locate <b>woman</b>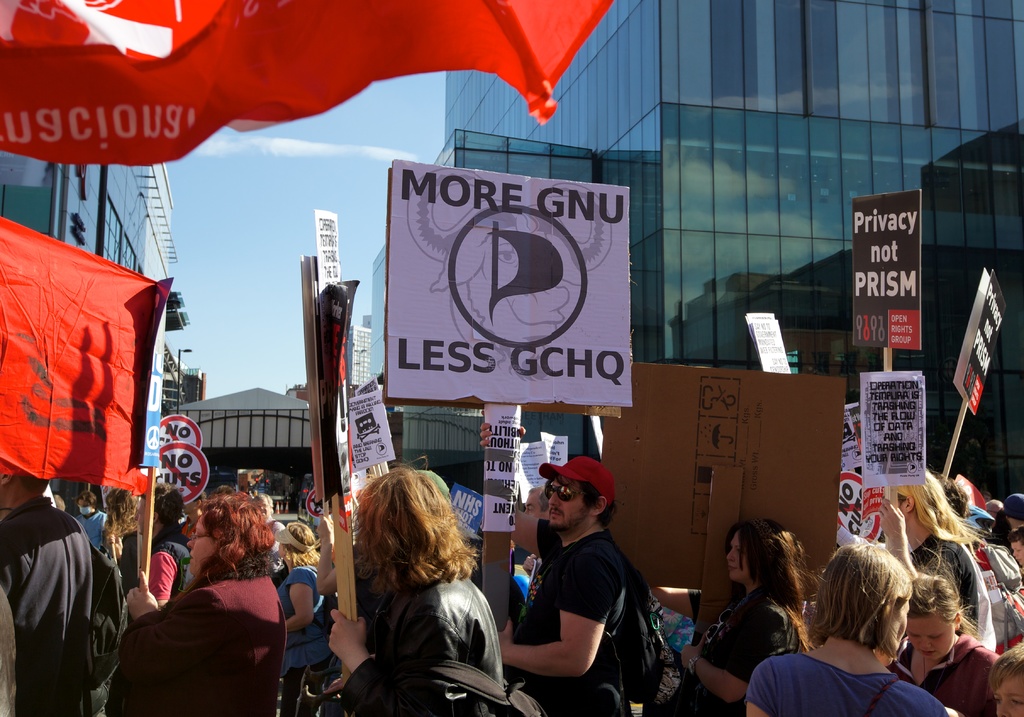
264 517 344 698
